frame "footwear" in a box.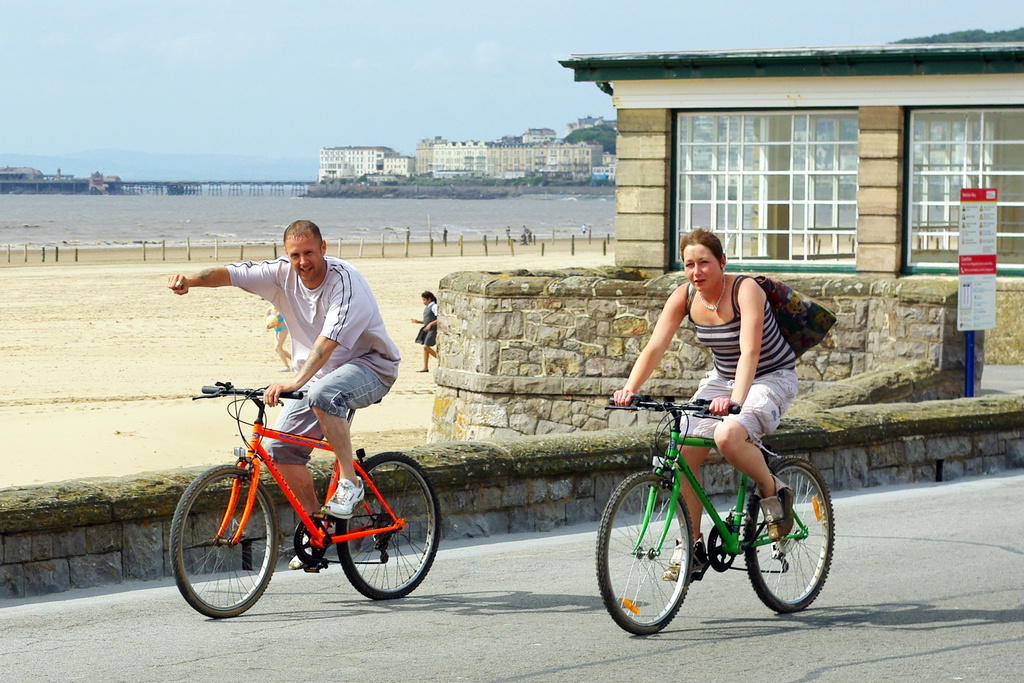
(317, 478, 378, 529).
